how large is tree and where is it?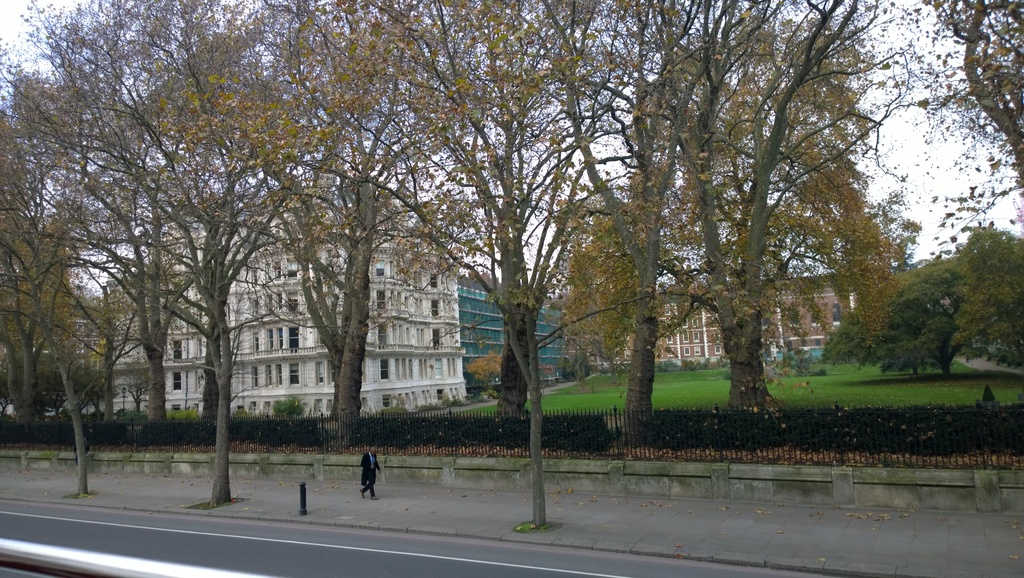
Bounding box: BBox(563, 355, 593, 383).
